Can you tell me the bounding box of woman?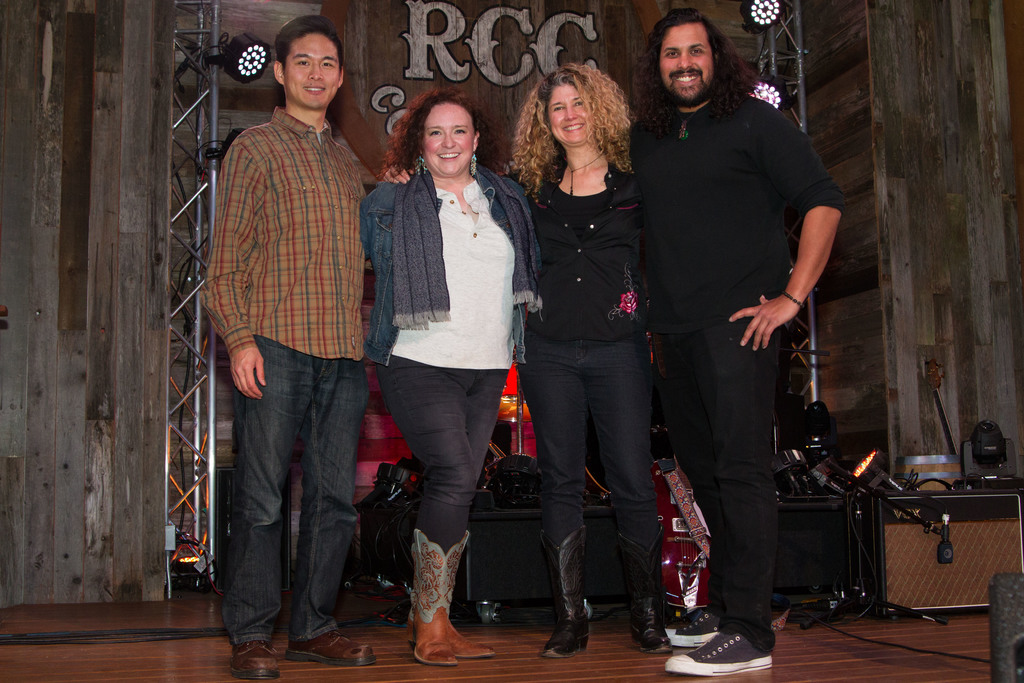
(left=383, top=57, right=686, bottom=656).
